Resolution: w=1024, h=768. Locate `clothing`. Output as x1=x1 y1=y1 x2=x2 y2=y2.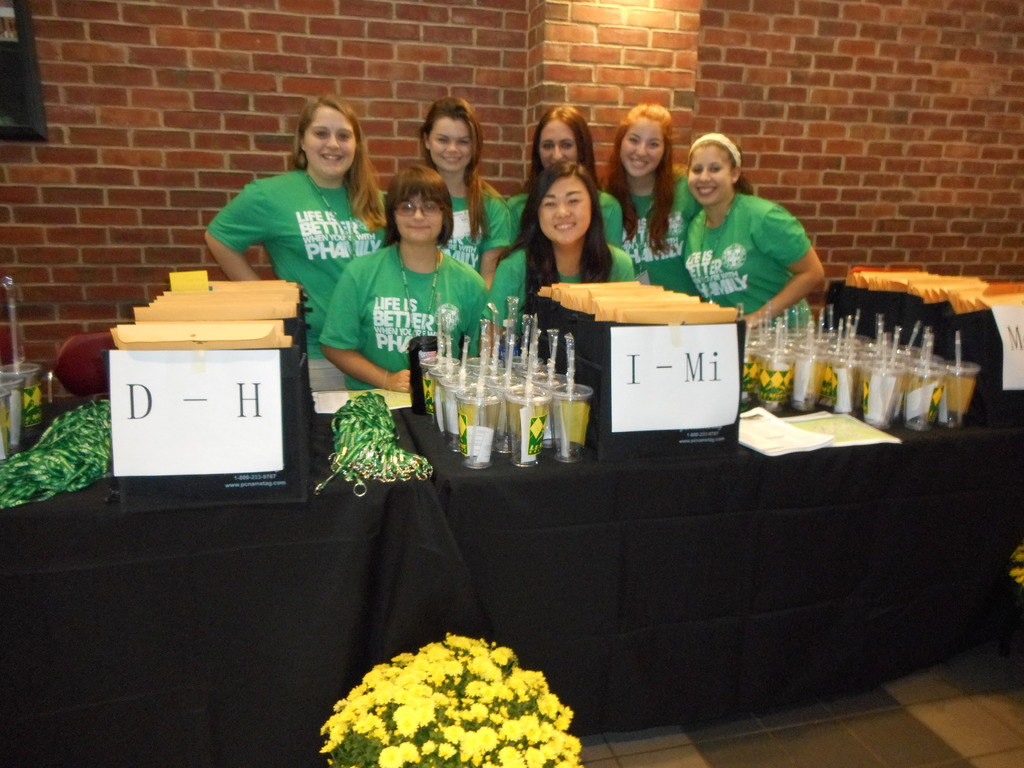
x1=496 y1=250 x2=634 y2=335.
